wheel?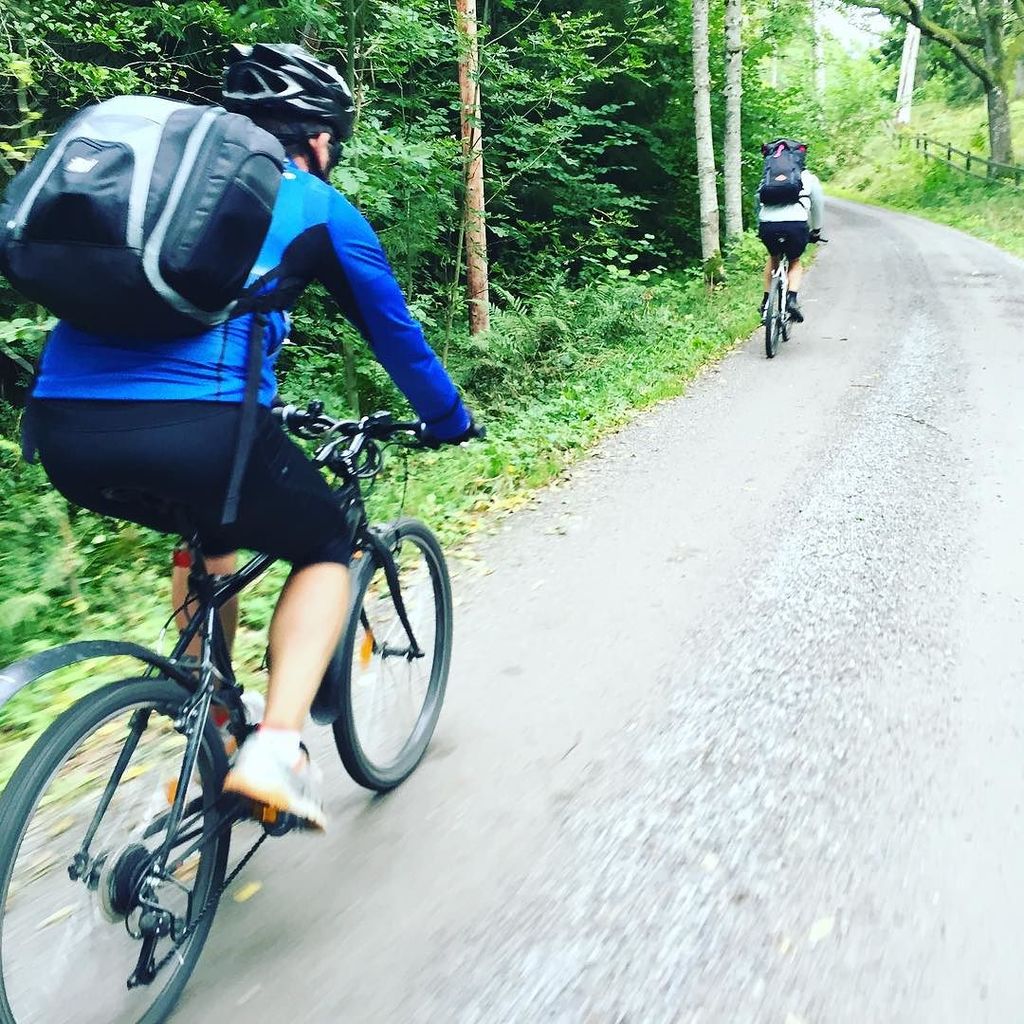
box(255, 734, 320, 838)
